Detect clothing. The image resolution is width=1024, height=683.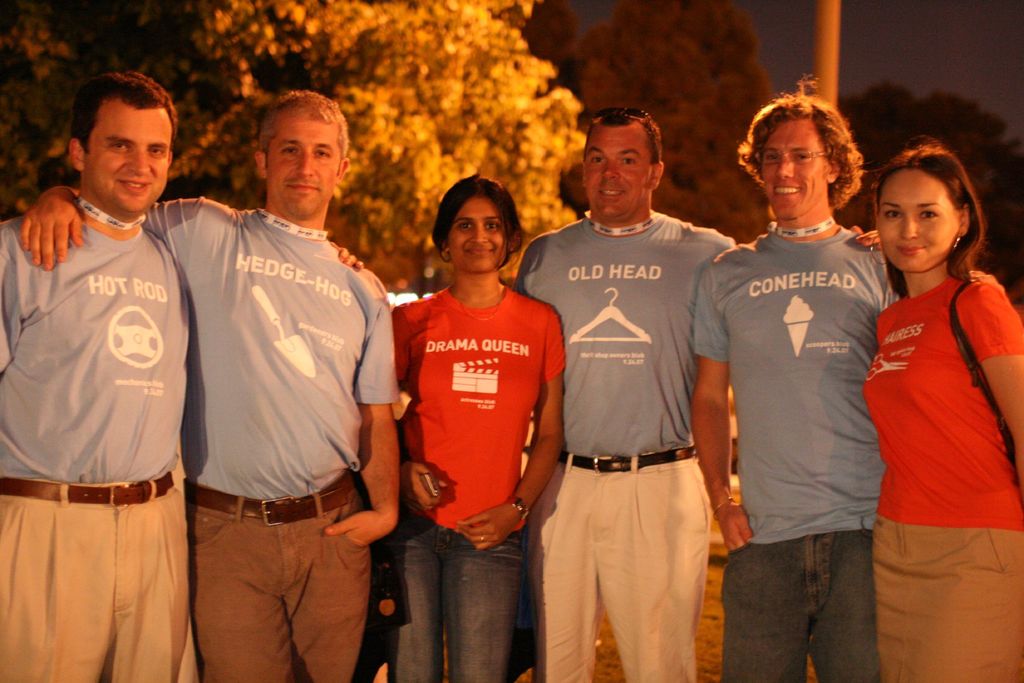
{"left": 862, "top": 277, "right": 1023, "bottom": 524}.
